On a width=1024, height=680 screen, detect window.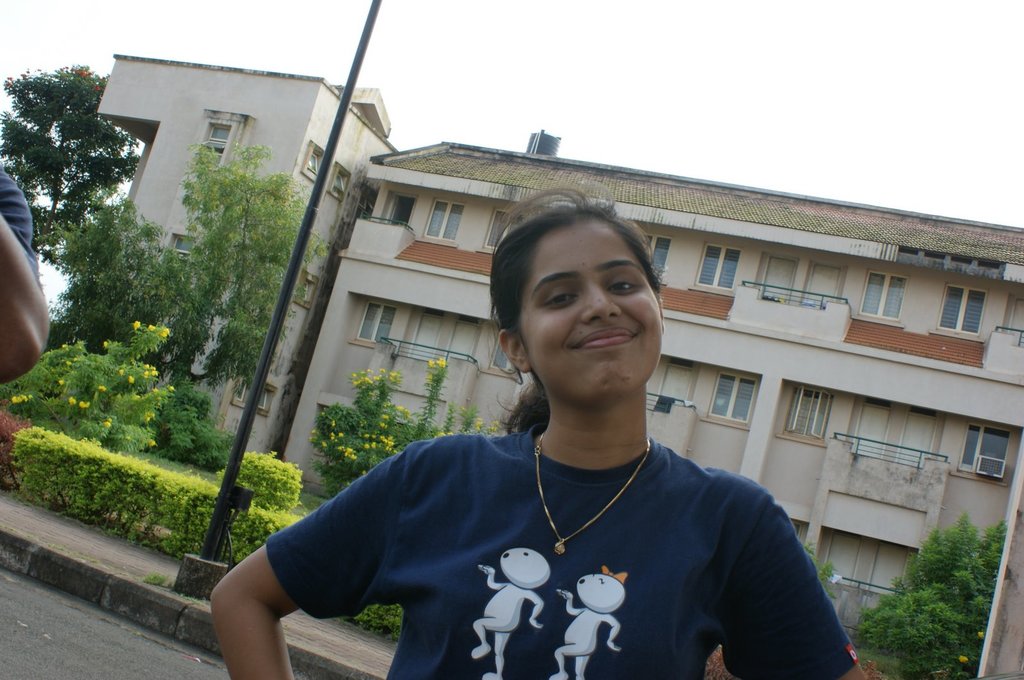
l=194, t=116, r=244, b=185.
